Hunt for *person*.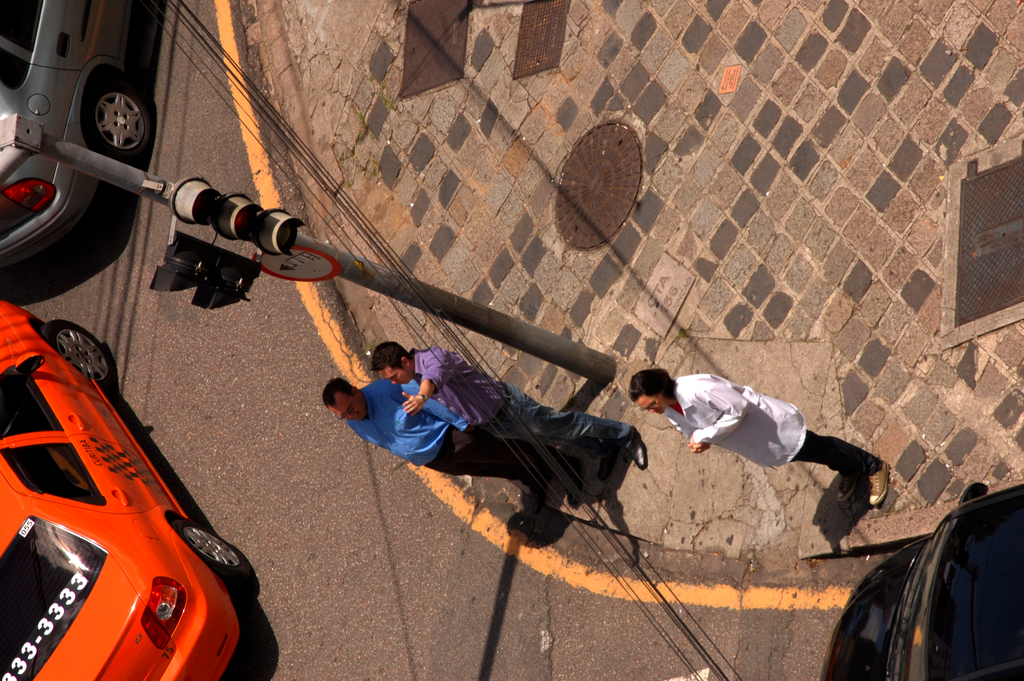
Hunted down at <region>378, 341, 648, 486</region>.
